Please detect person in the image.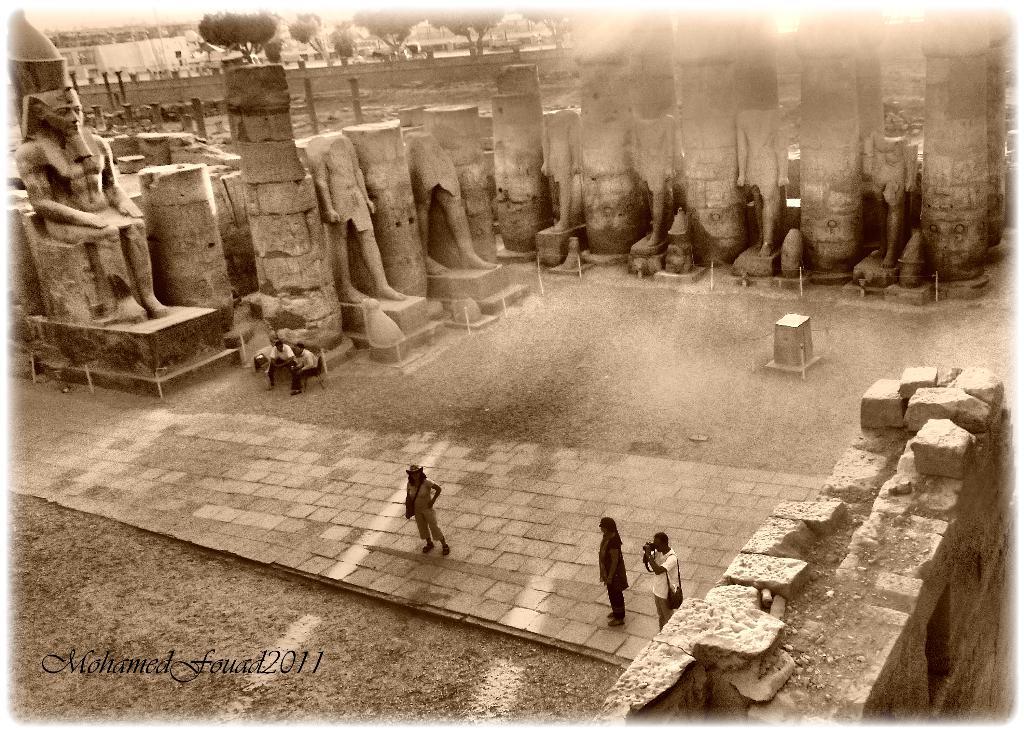
region(396, 465, 451, 554).
